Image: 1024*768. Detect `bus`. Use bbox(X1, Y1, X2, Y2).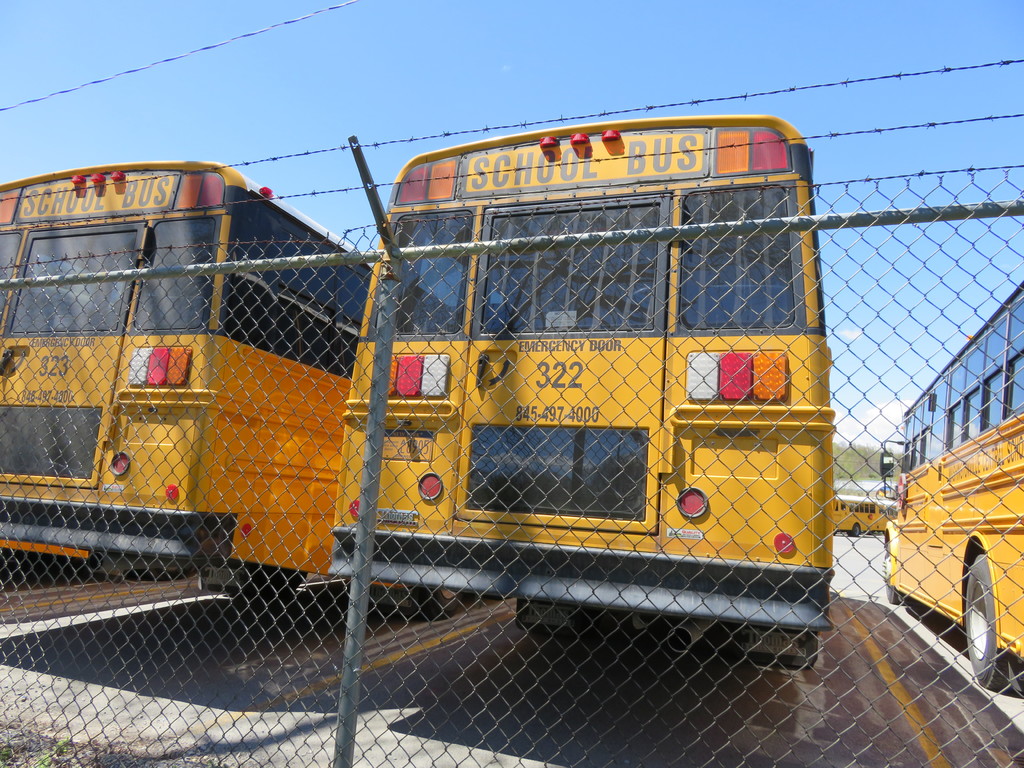
bbox(830, 496, 890, 537).
